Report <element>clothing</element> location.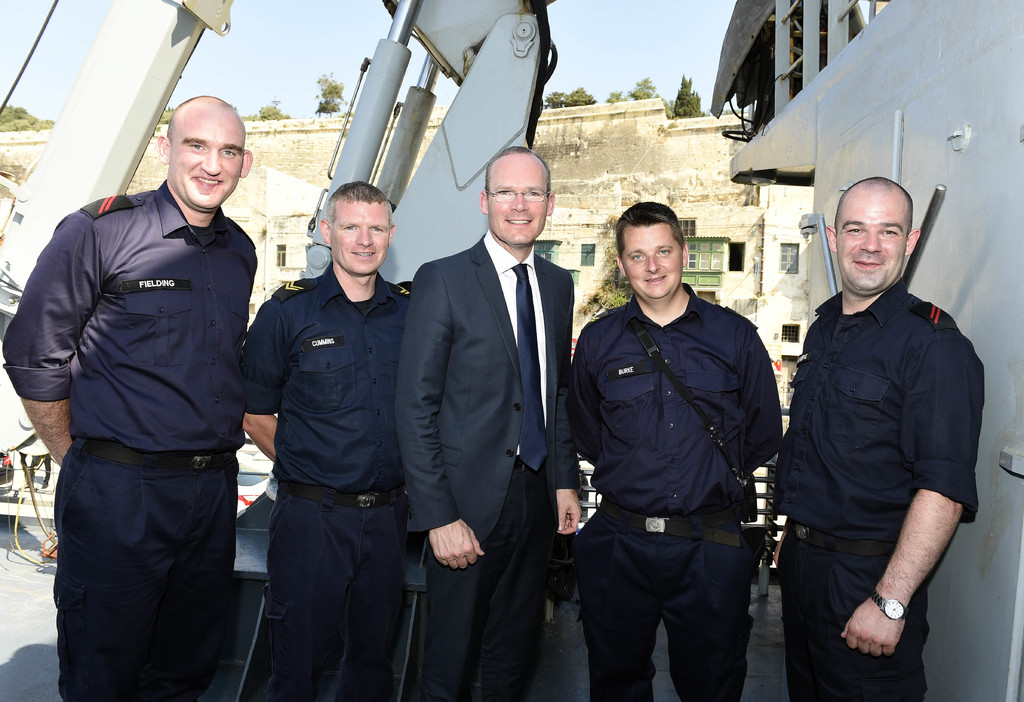
Report: x1=240 y1=261 x2=415 y2=701.
